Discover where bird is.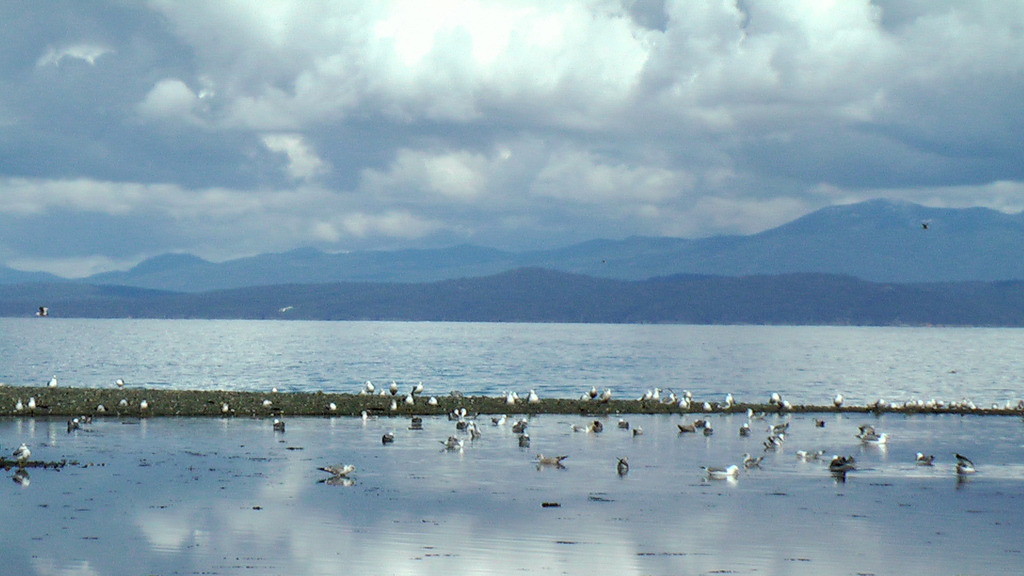
Discovered at pyautogui.locateOnScreen(122, 394, 131, 417).
